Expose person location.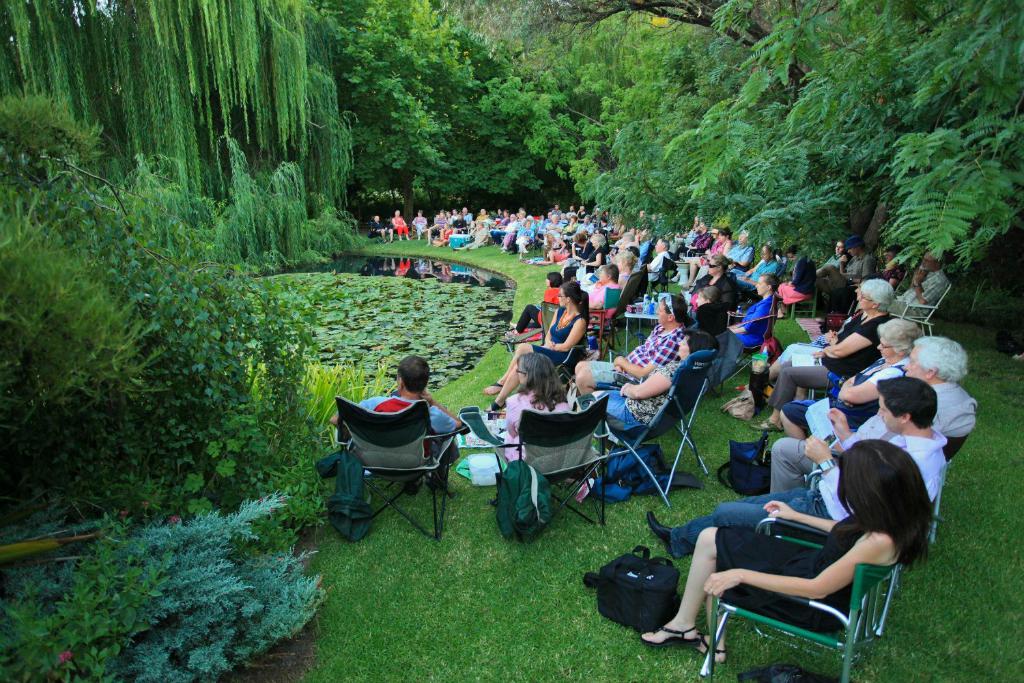
Exposed at locate(886, 244, 911, 288).
